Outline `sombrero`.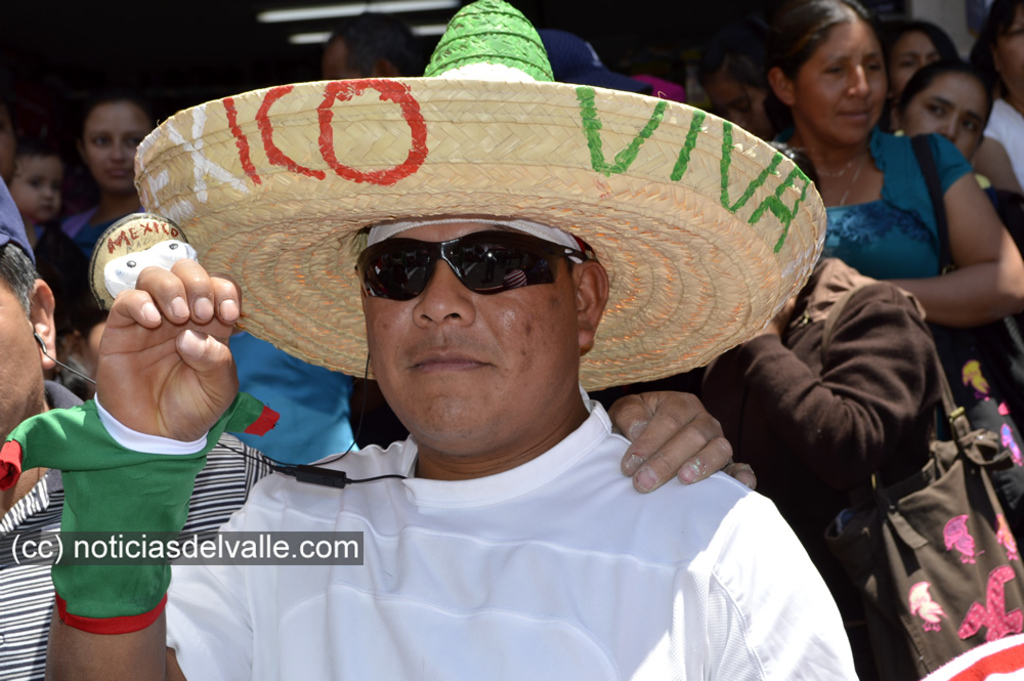
Outline: x1=131, y1=0, x2=827, y2=394.
